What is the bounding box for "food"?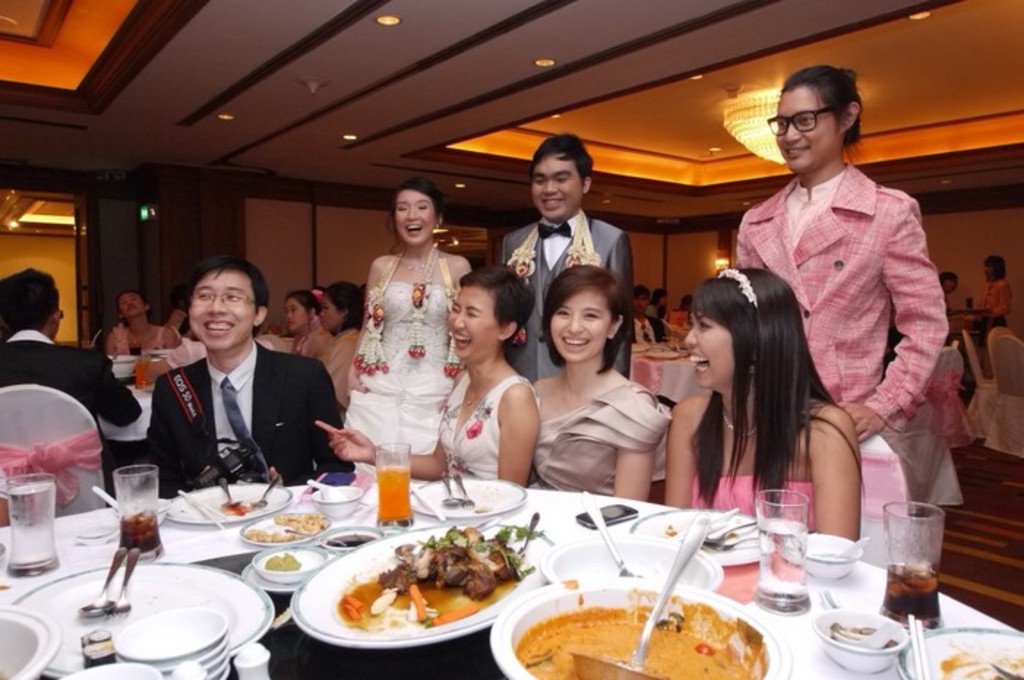
x1=218 y1=499 x2=257 y2=524.
